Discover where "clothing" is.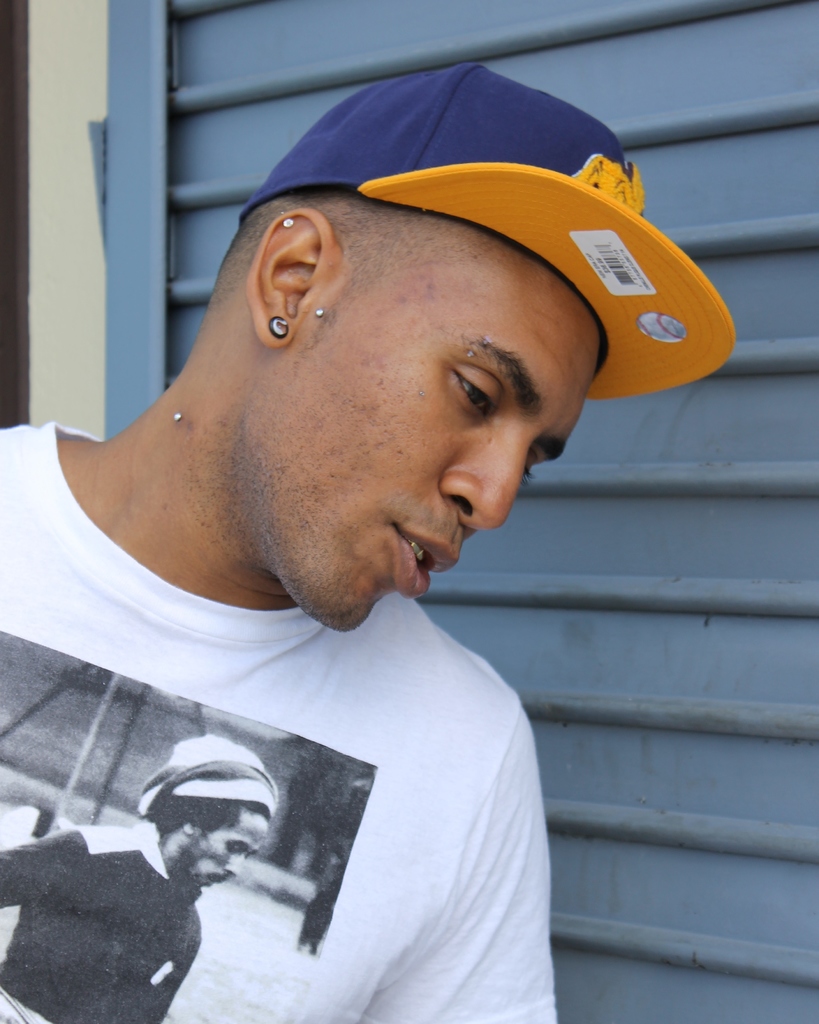
Discovered at (31,497,592,1009).
